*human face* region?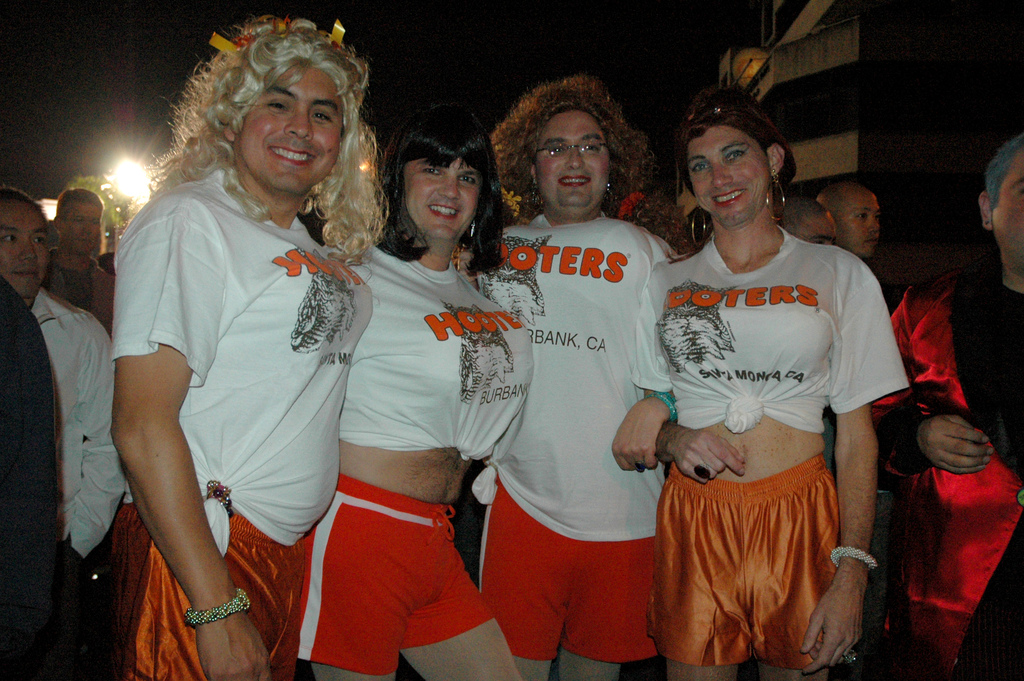
region(232, 61, 339, 195)
